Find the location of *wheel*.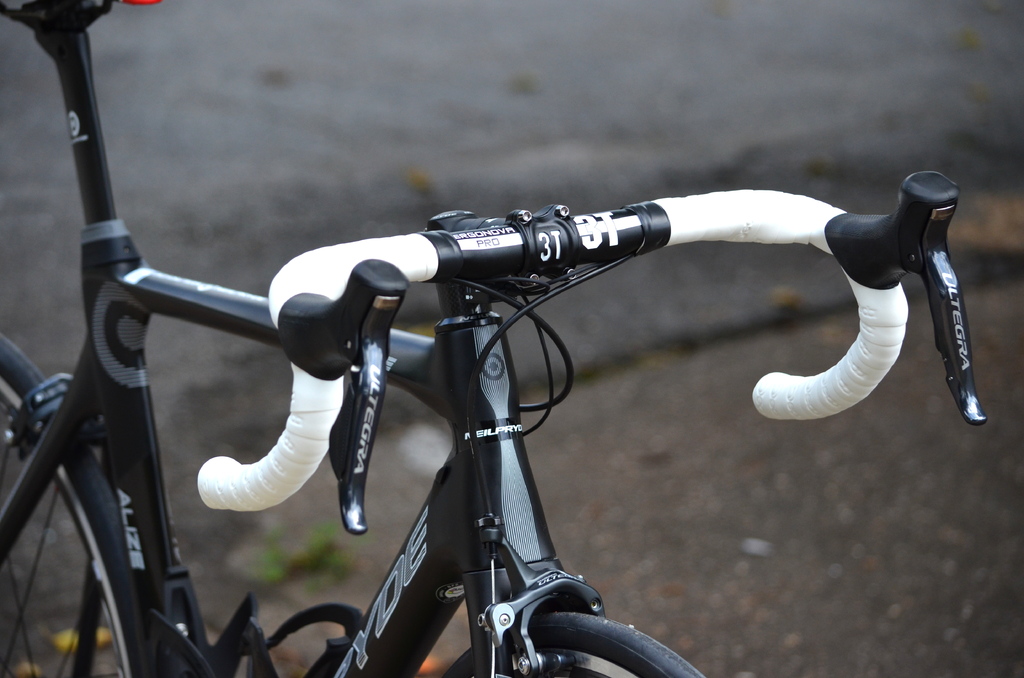
Location: bbox=(0, 339, 146, 677).
